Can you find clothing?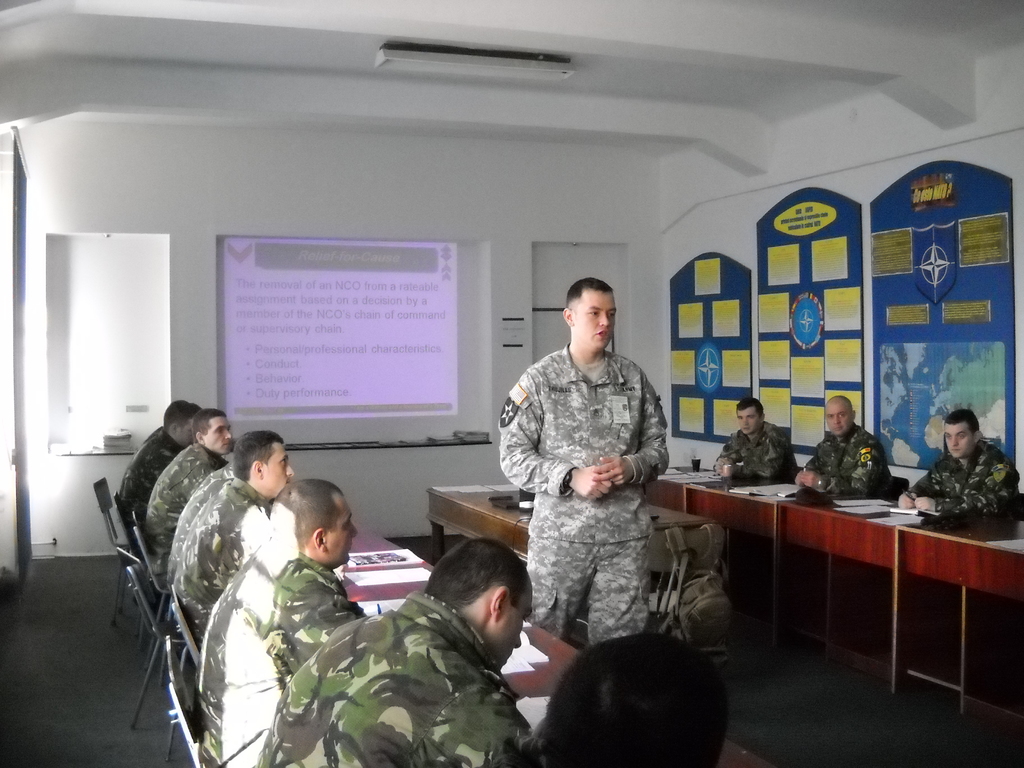
Yes, bounding box: select_region(714, 419, 801, 477).
